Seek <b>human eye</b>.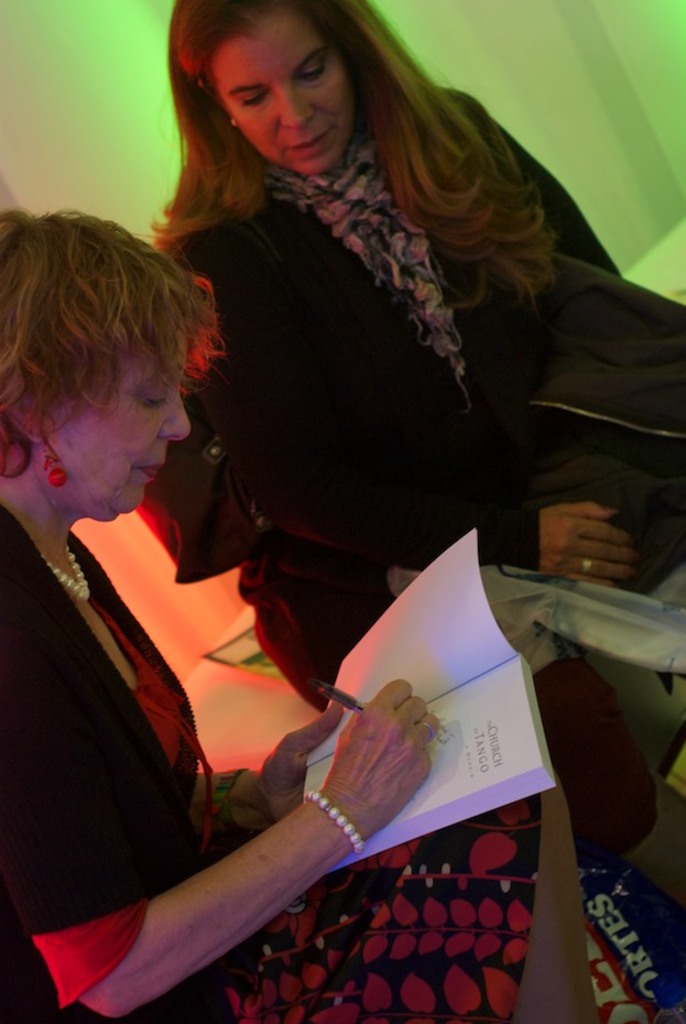
bbox=(239, 90, 271, 113).
